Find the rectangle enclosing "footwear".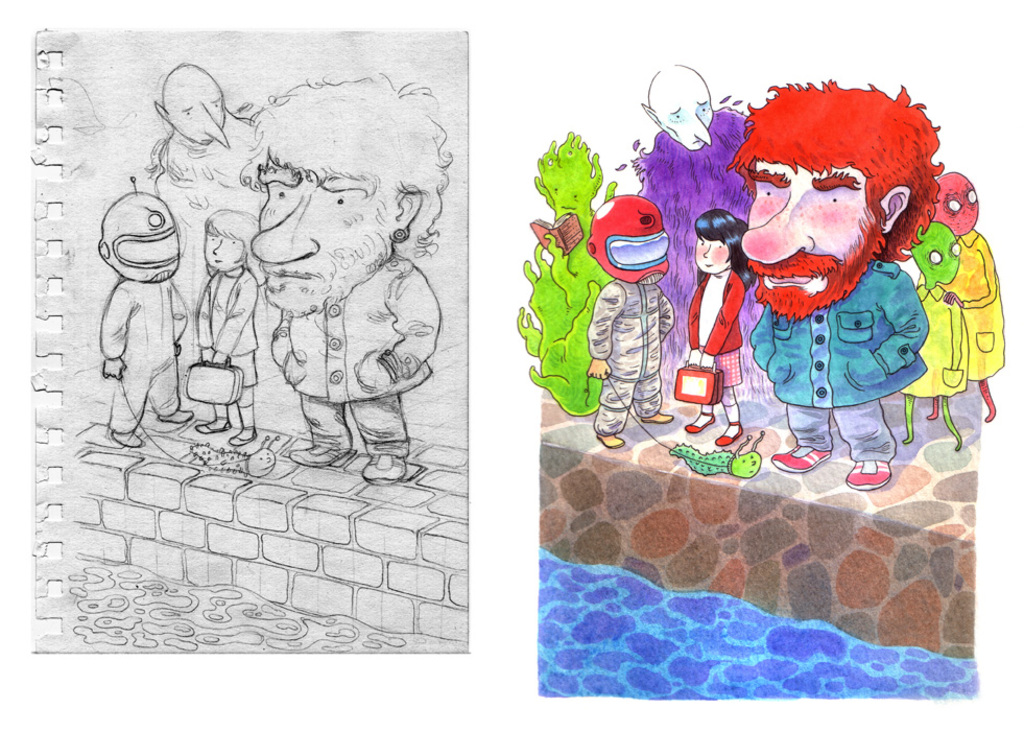
box(227, 427, 260, 446).
